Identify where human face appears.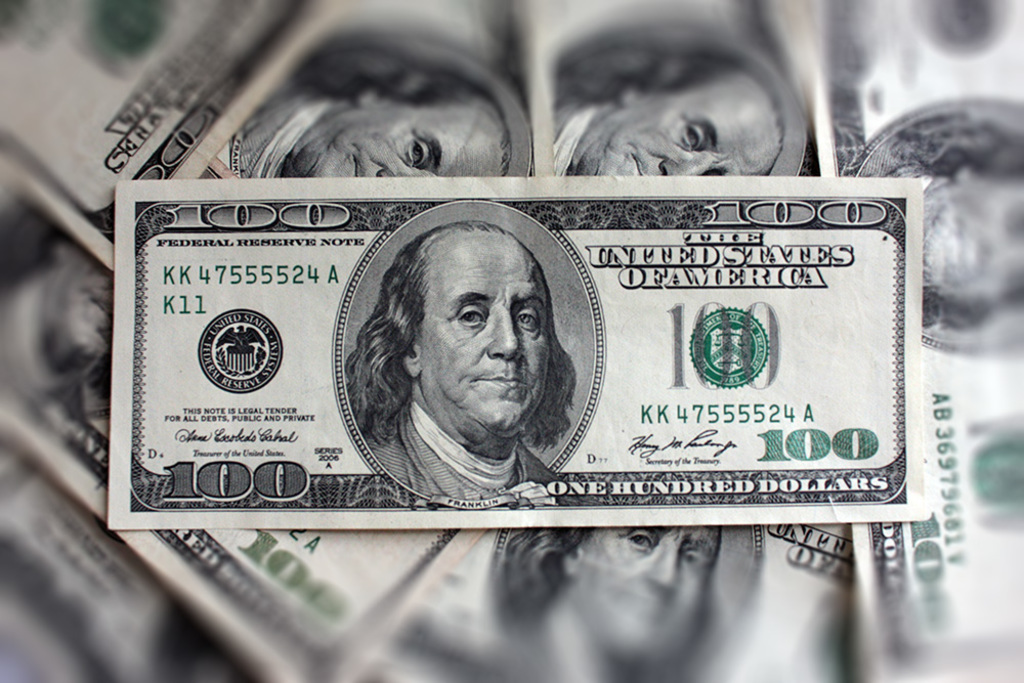
Appears at BBox(574, 89, 782, 172).
